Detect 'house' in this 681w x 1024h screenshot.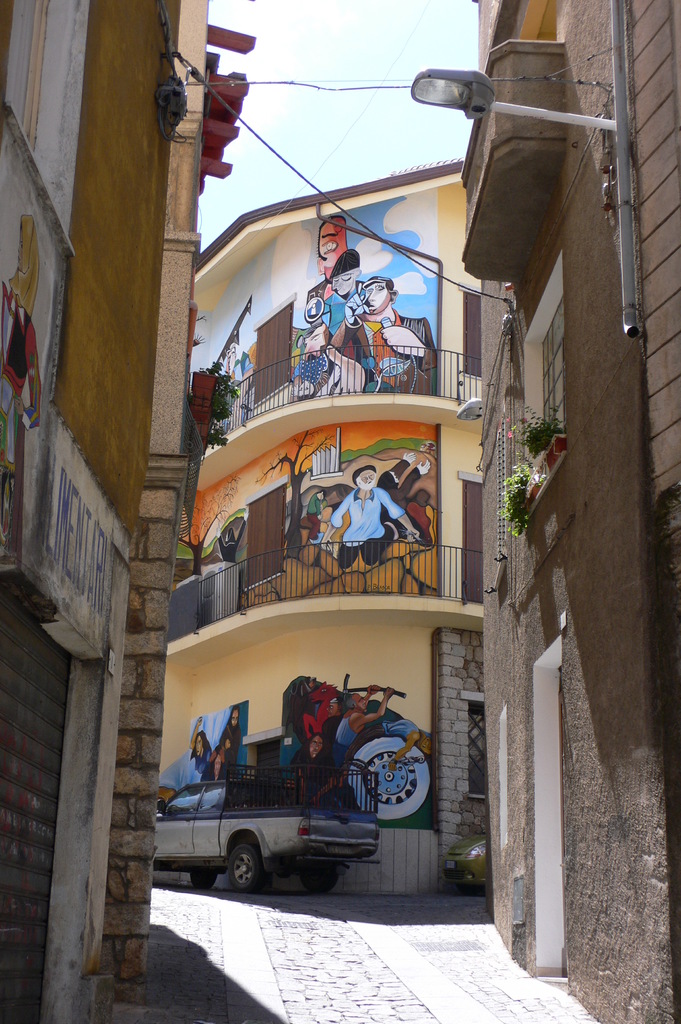
Detection: box=[458, 0, 680, 1023].
